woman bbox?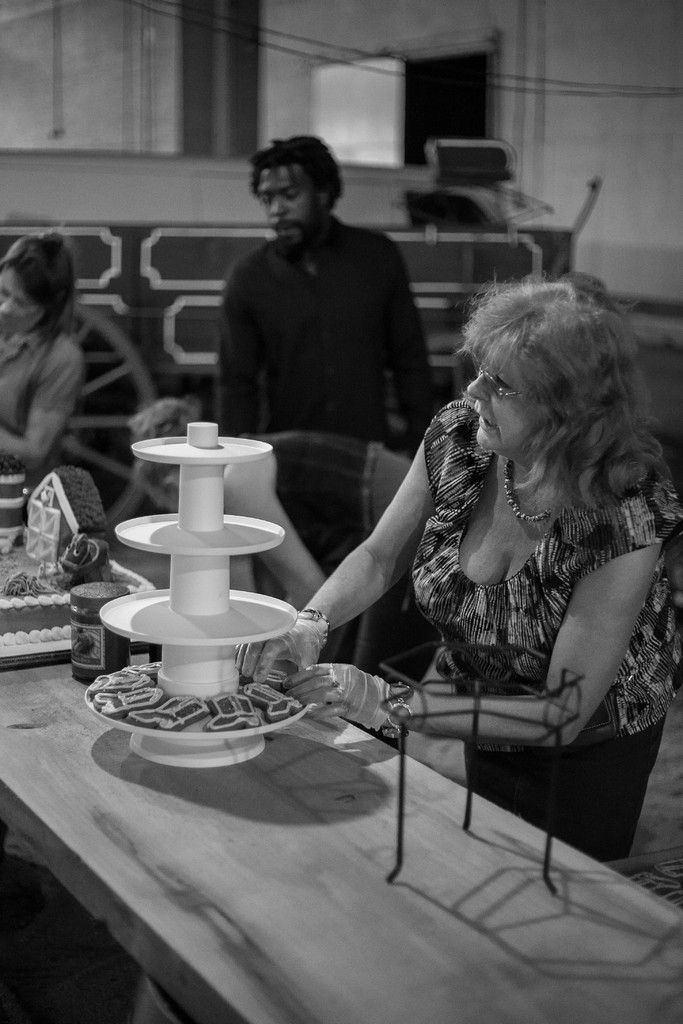
l=119, t=388, r=424, b=673
